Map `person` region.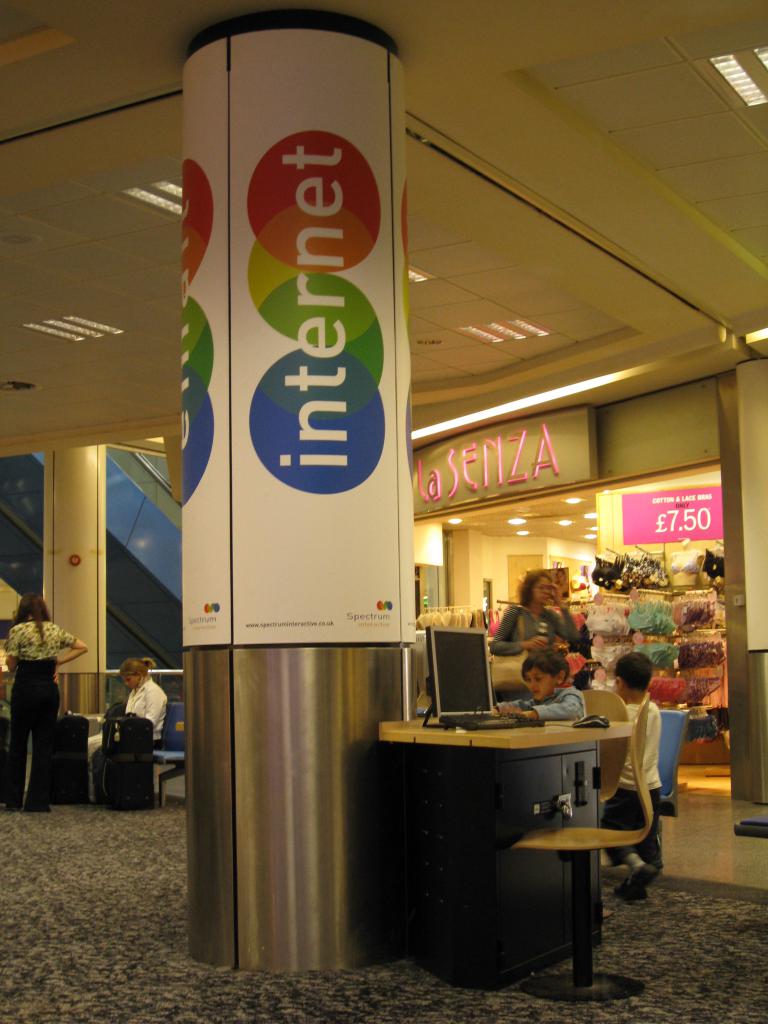
Mapped to bbox(84, 655, 170, 806).
